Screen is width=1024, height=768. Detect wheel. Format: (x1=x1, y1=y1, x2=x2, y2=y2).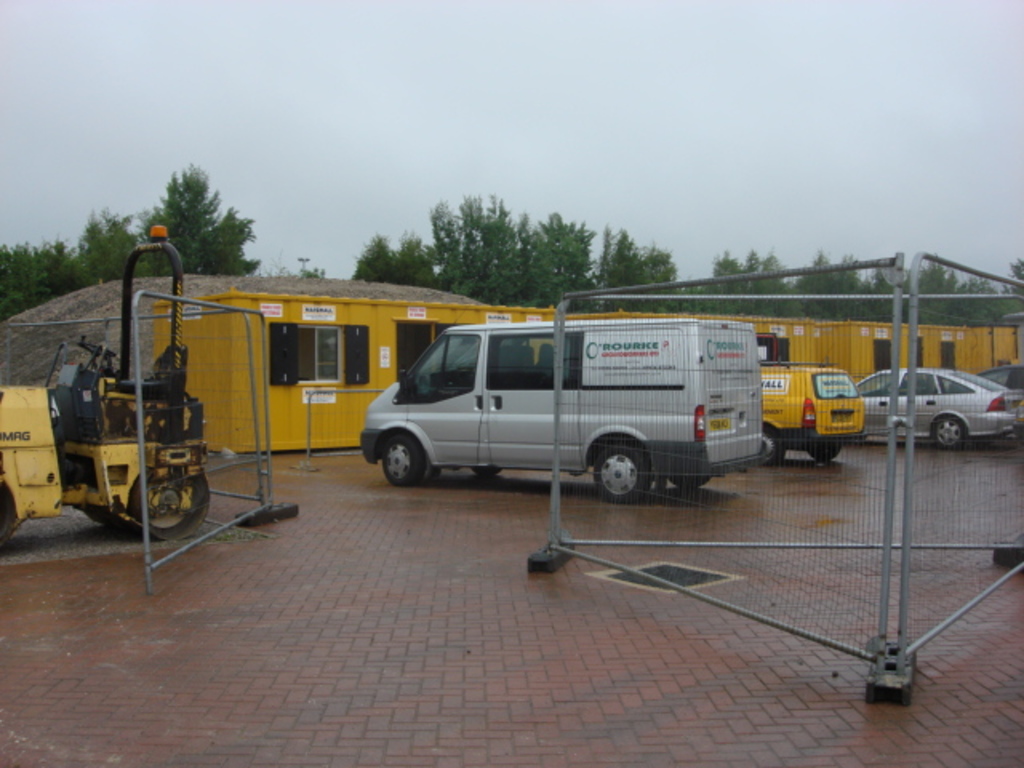
(x1=806, y1=442, x2=843, y2=464).
